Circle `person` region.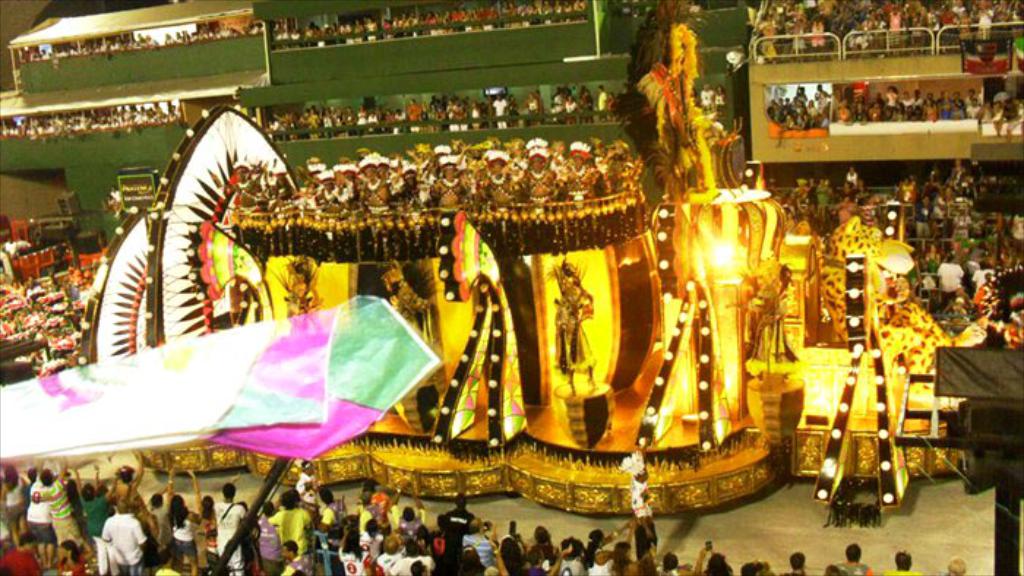
Region: <box>616,443,657,547</box>.
